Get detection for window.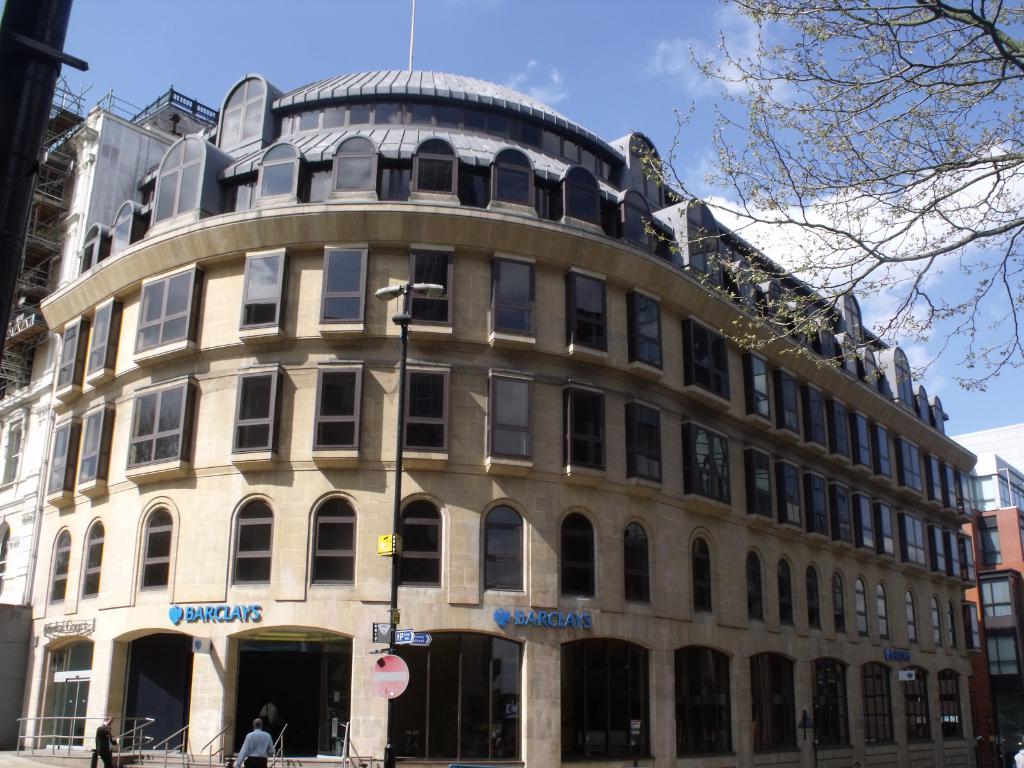
Detection: (x1=150, y1=143, x2=212, y2=228).
